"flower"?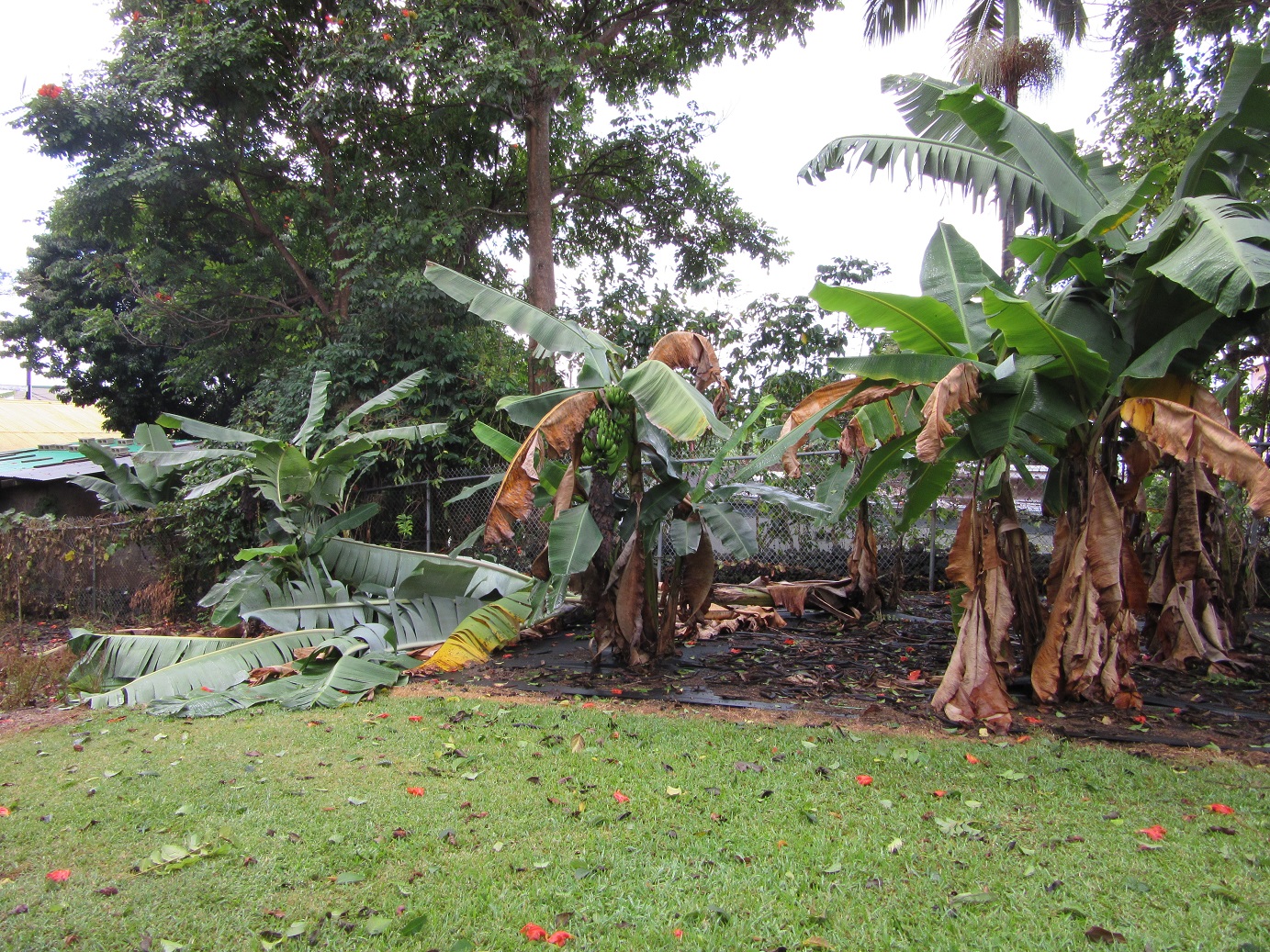
pyautogui.locateOnScreen(33, 71, 63, 90)
